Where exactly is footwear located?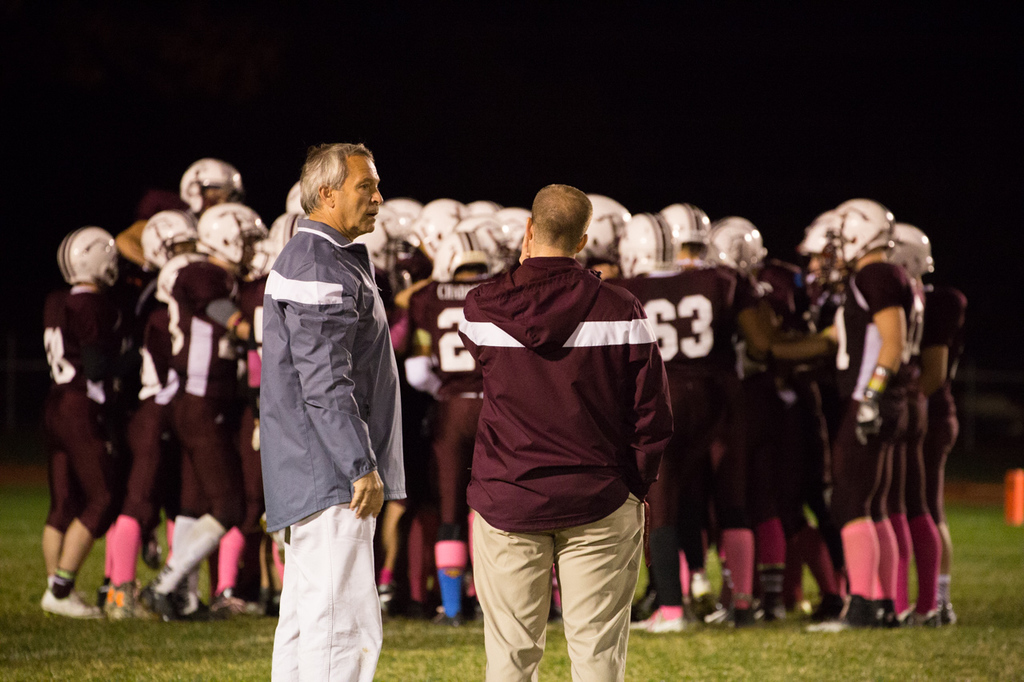
Its bounding box is l=211, t=594, r=265, b=612.
